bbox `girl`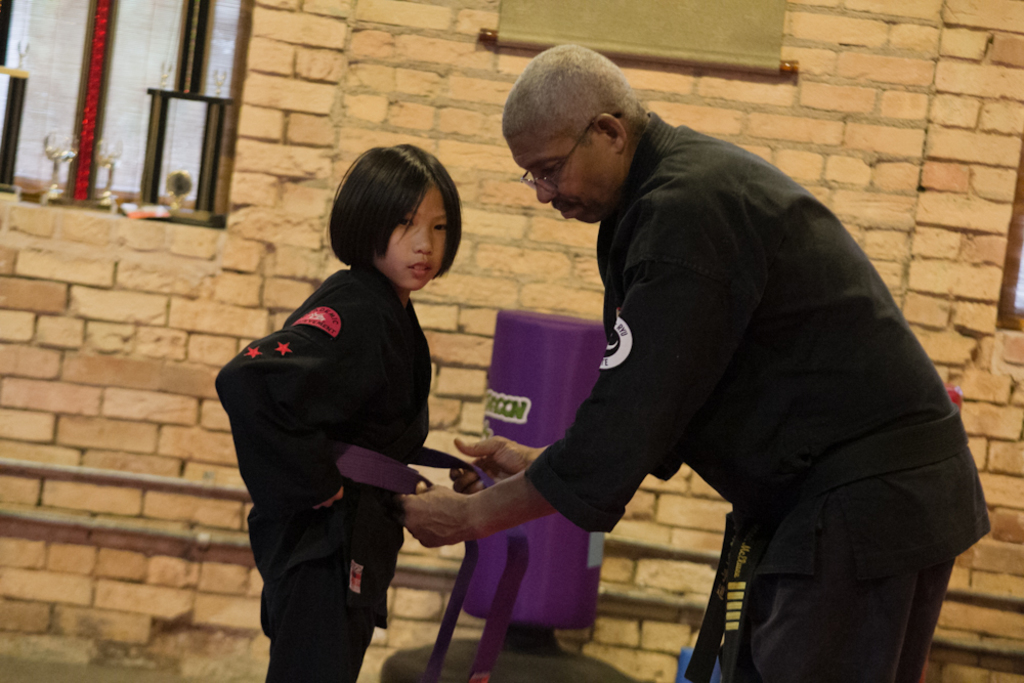
detection(211, 143, 464, 682)
